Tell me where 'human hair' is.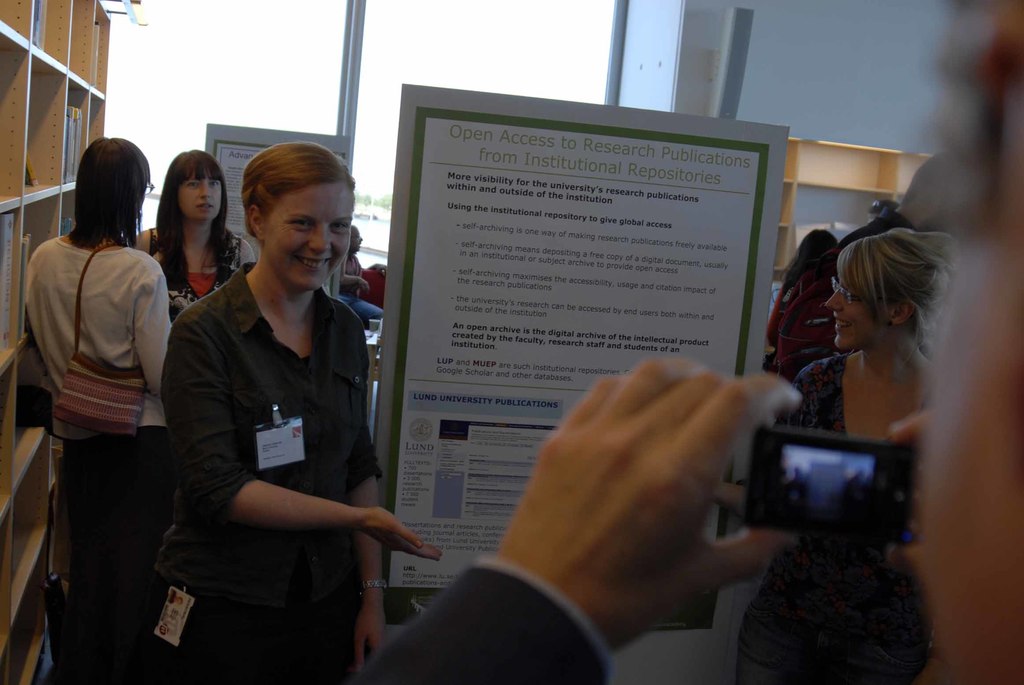
'human hair' is at box=[778, 224, 840, 298].
